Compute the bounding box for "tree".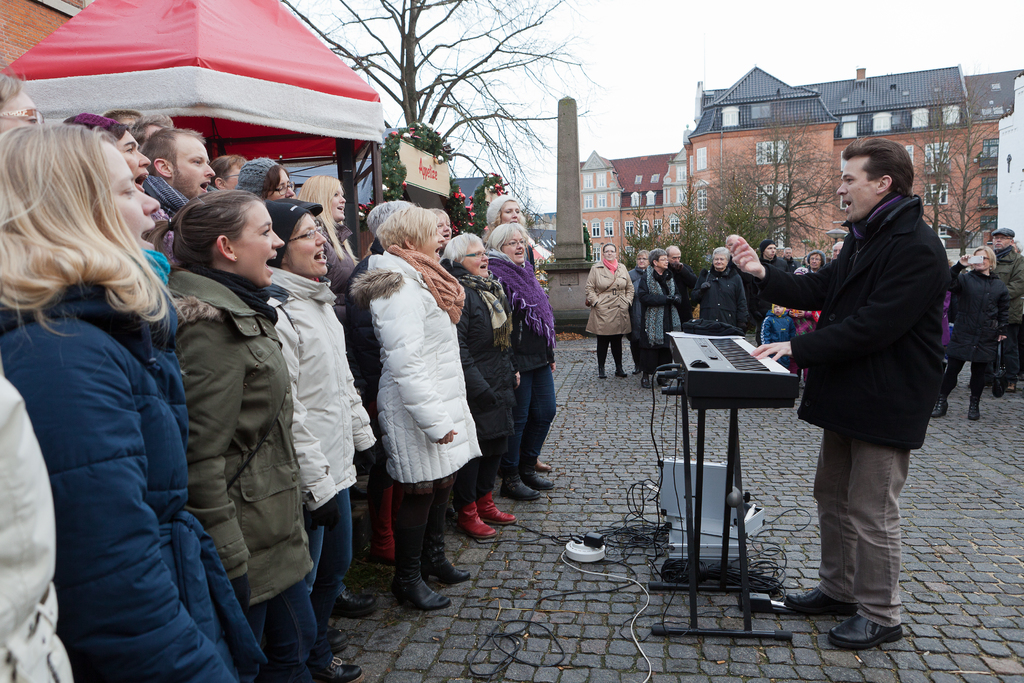
box=[278, 0, 612, 238].
